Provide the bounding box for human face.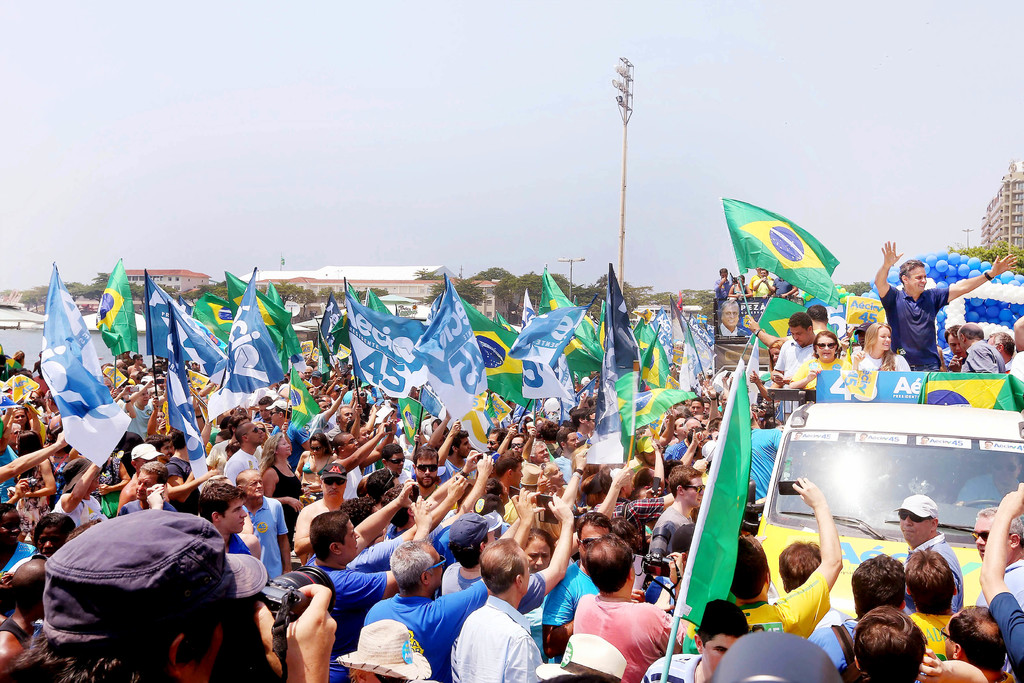
Rect(340, 522, 360, 560).
